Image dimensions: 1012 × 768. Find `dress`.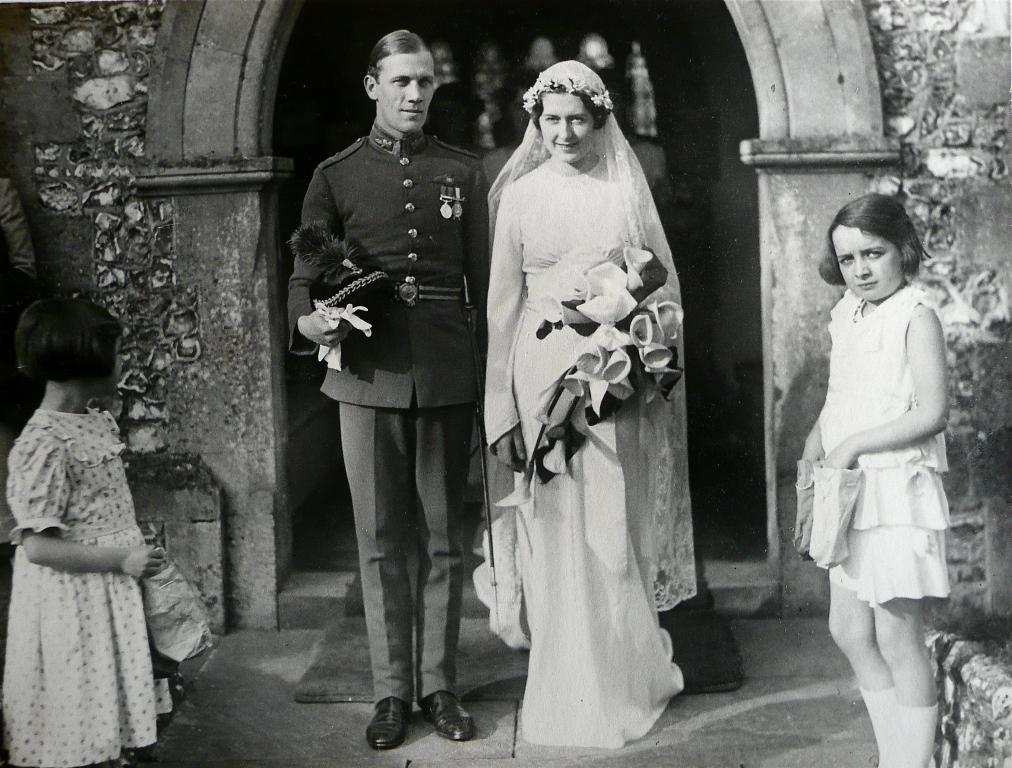
<bbox>788, 283, 953, 607</bbox>.
